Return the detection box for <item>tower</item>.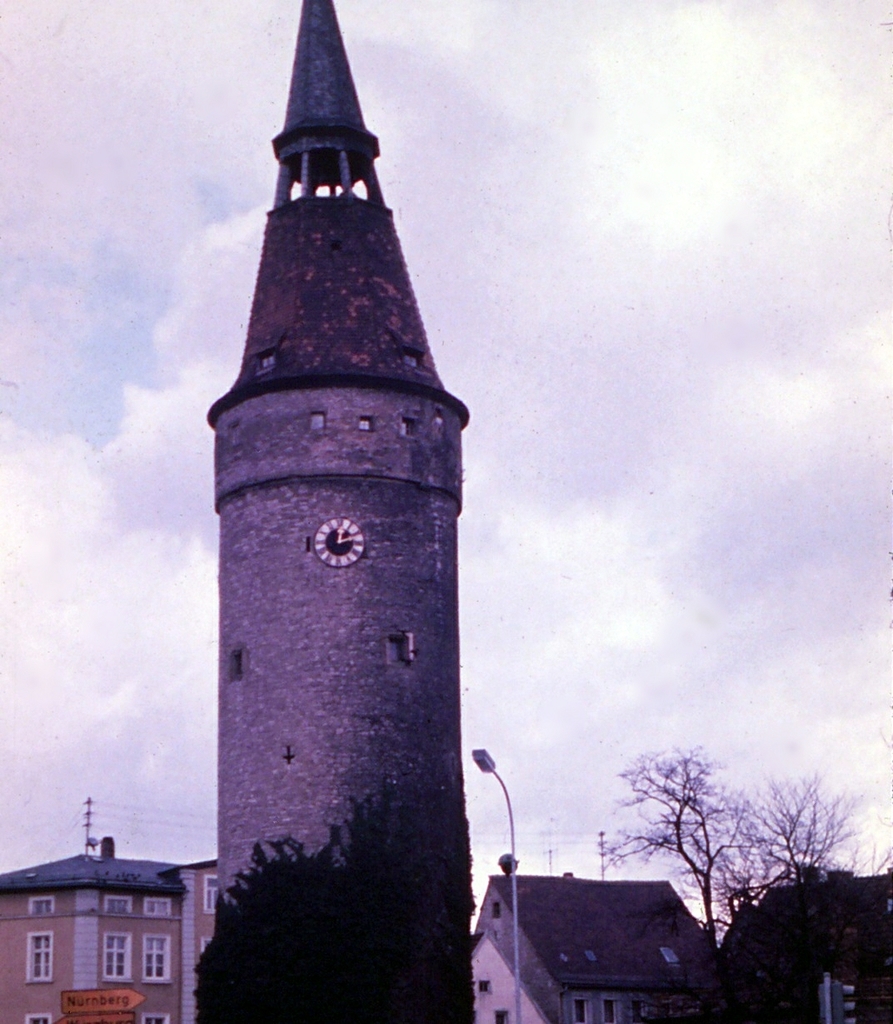
l=207, t=0, r=475, b=1023.
